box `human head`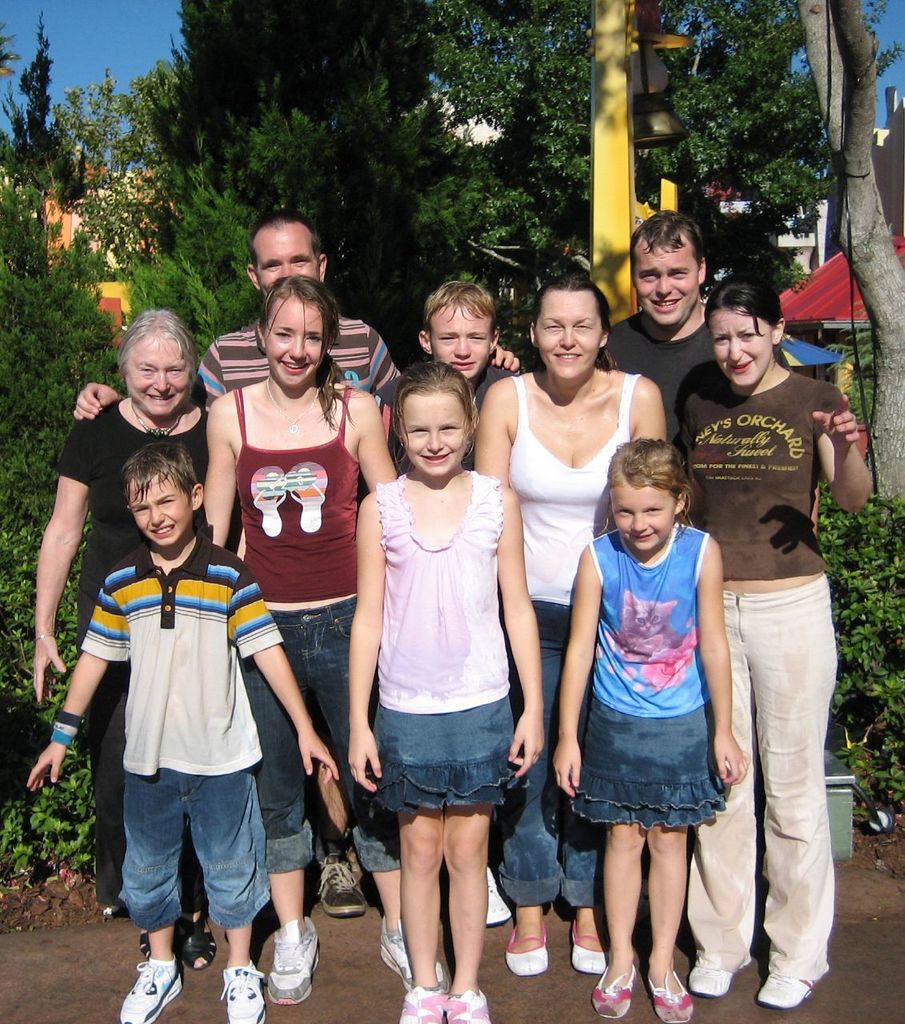
rect(607, 438, 687, 552)
